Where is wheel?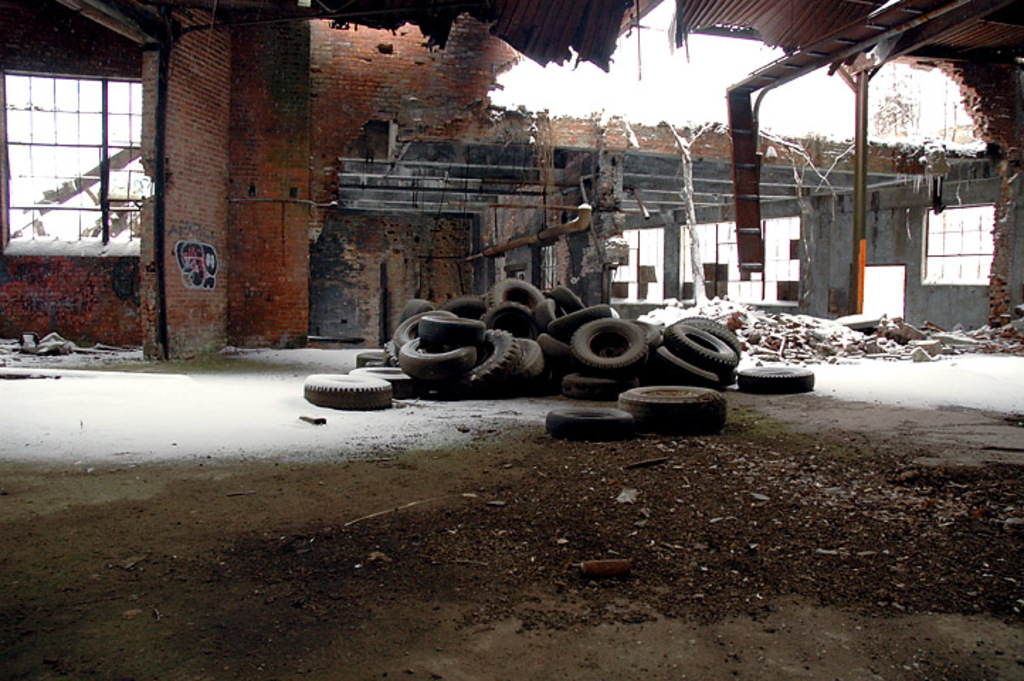
left=350, top=348, right=383, bottom=369.
